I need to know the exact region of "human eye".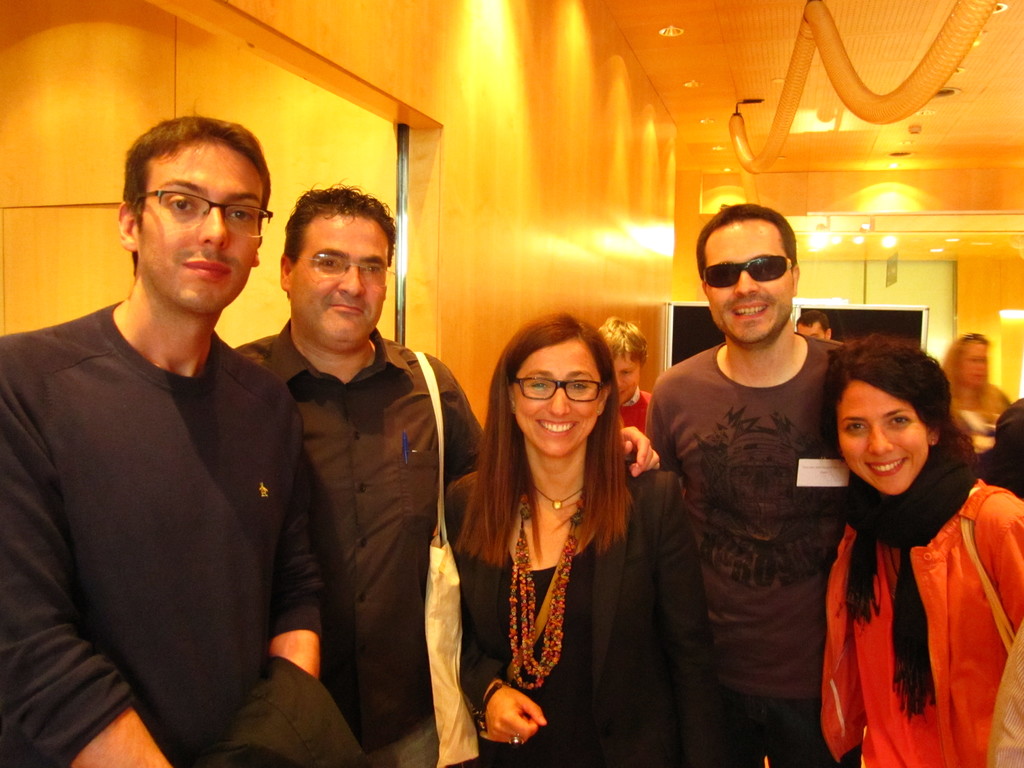
Region: {"x1": 886, "y1": 412, "x2": 909, "y2": 426}.
